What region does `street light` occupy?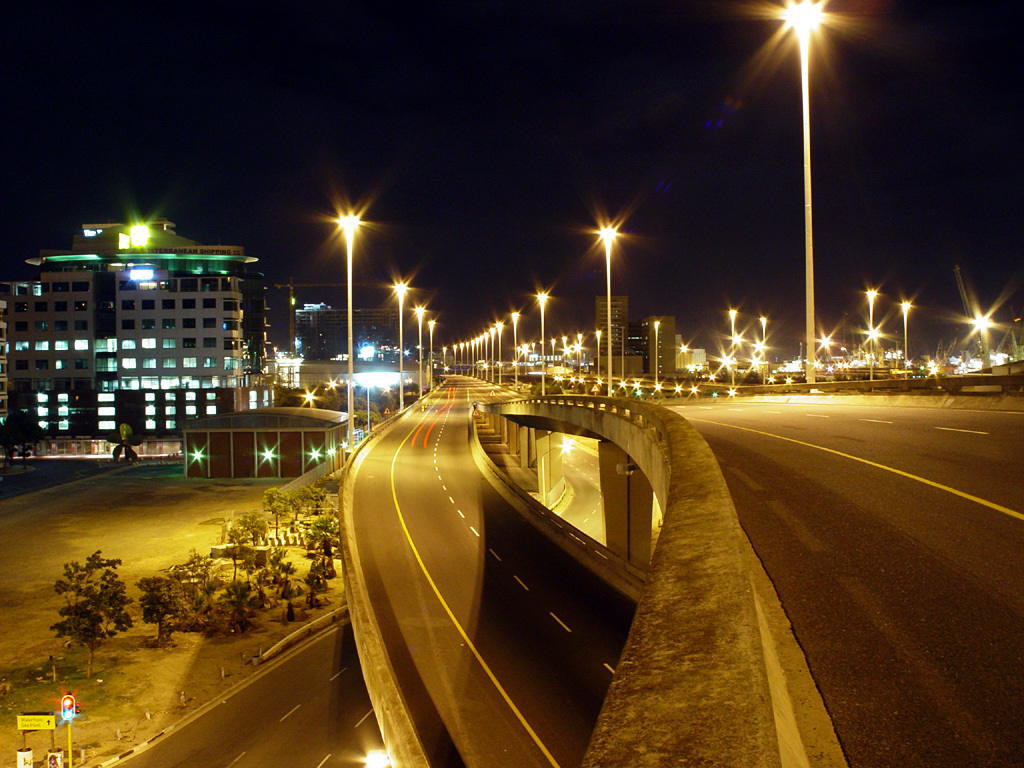
(left=596, top=221, right=622, bottom=394).
